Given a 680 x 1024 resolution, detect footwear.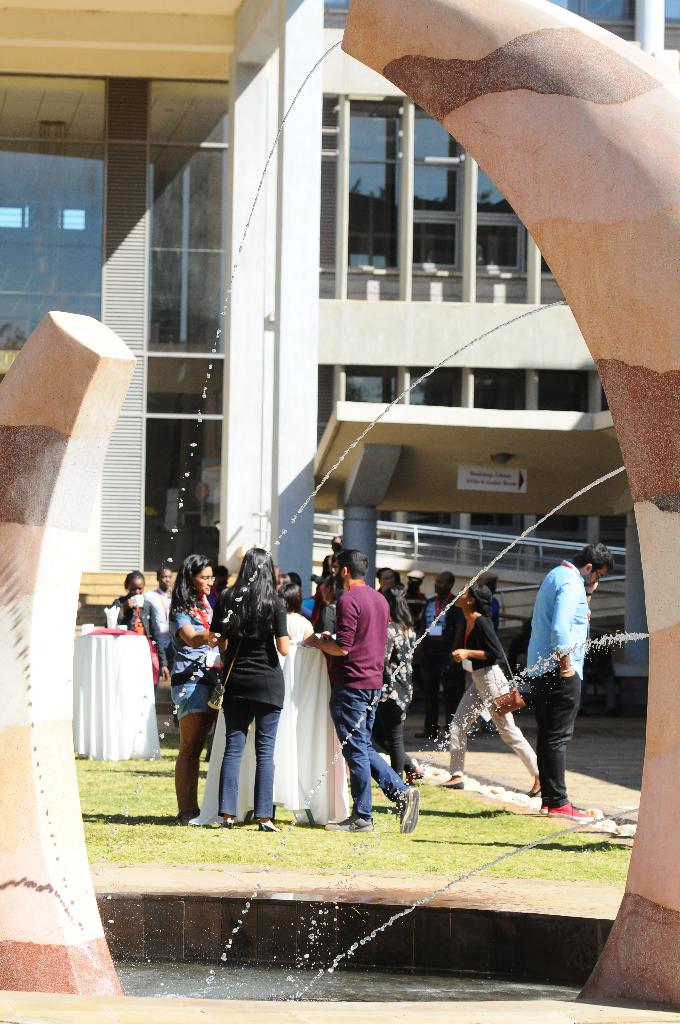
locate(324, 812, 373, 833).
